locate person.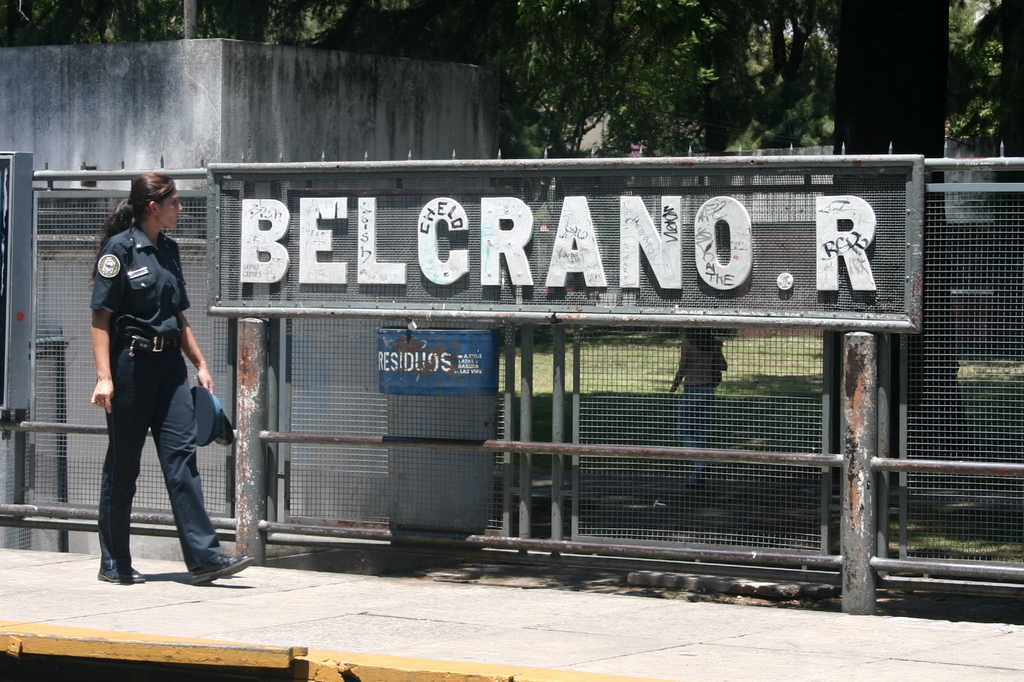
Bounding box: rect(663, 332, 727, 489).
